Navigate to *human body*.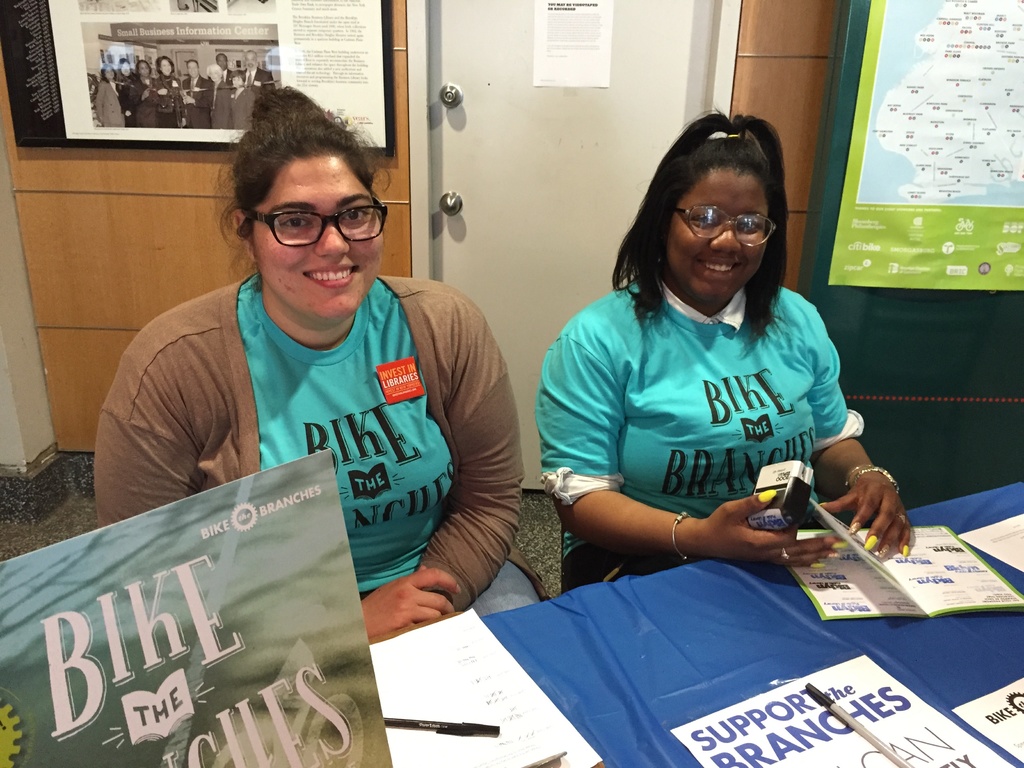
Navigation target: x1=89, y1=68, x2=136, y2=131.
